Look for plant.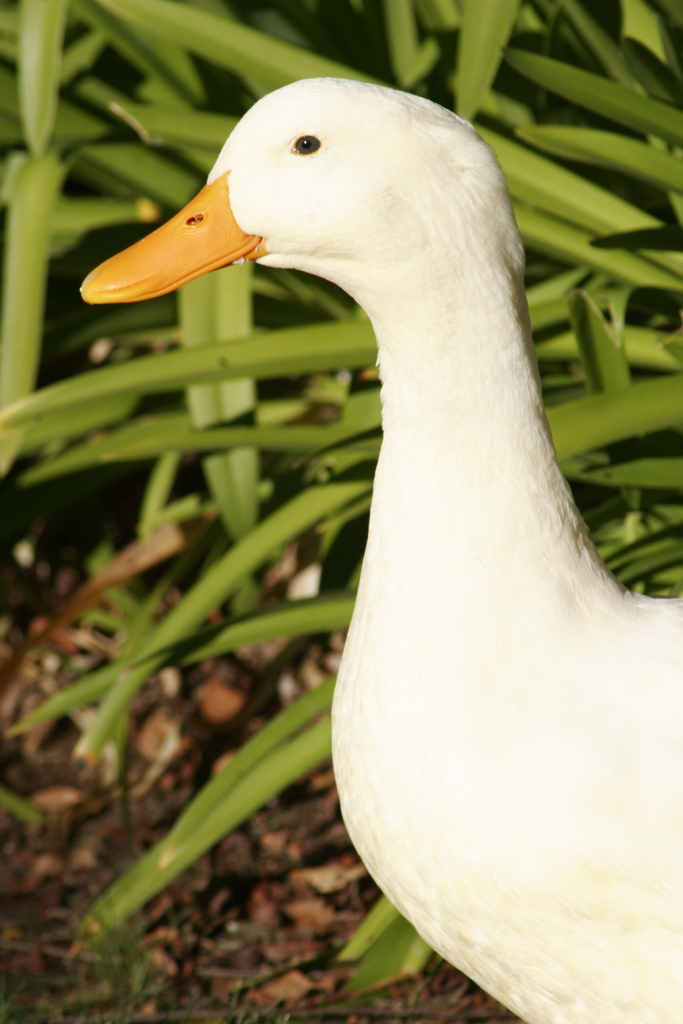
Found: Rect(2, 746, 37, 870).
